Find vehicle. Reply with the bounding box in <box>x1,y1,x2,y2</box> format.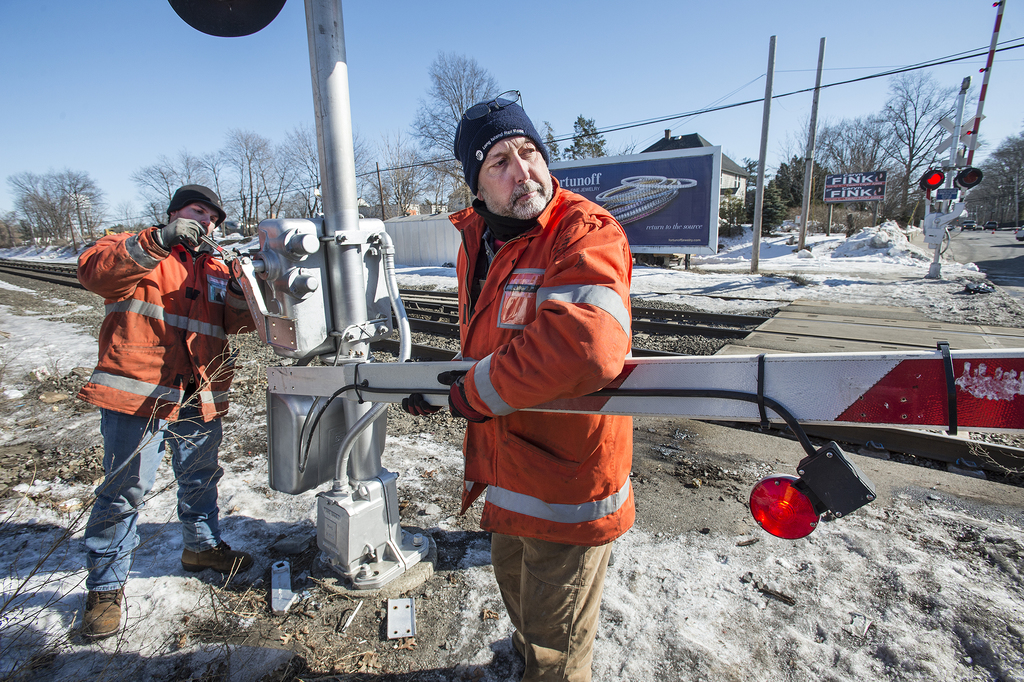
<box>543,143,724,264</box>.
